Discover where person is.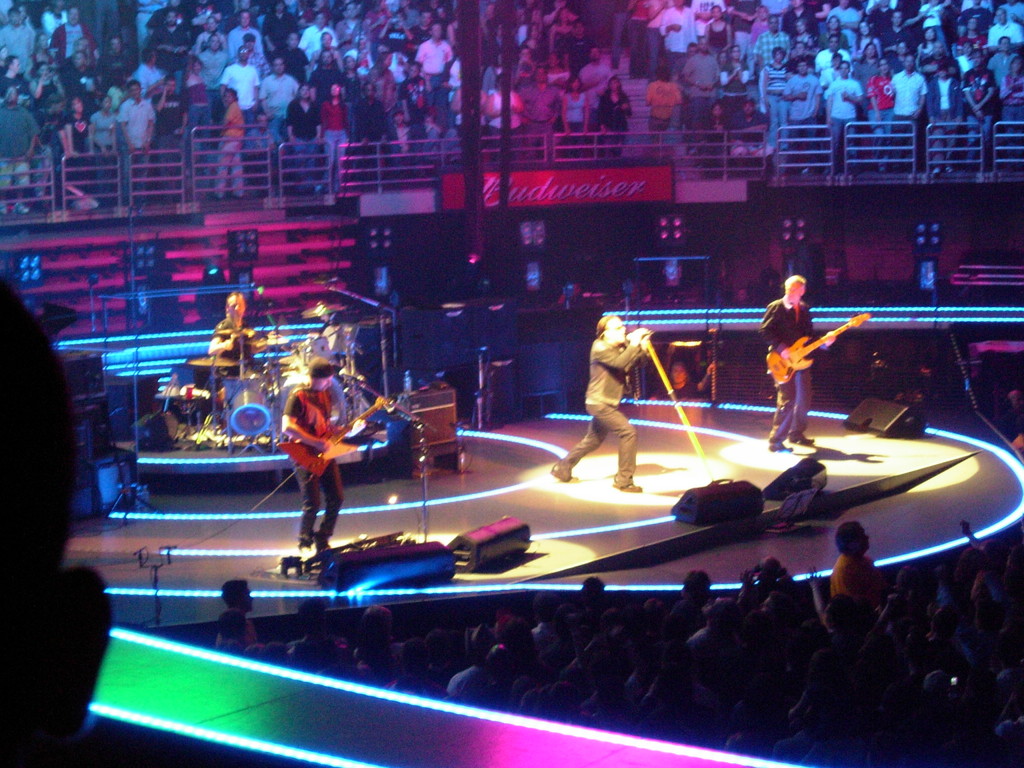
Discovered at 211:579:261:646.
